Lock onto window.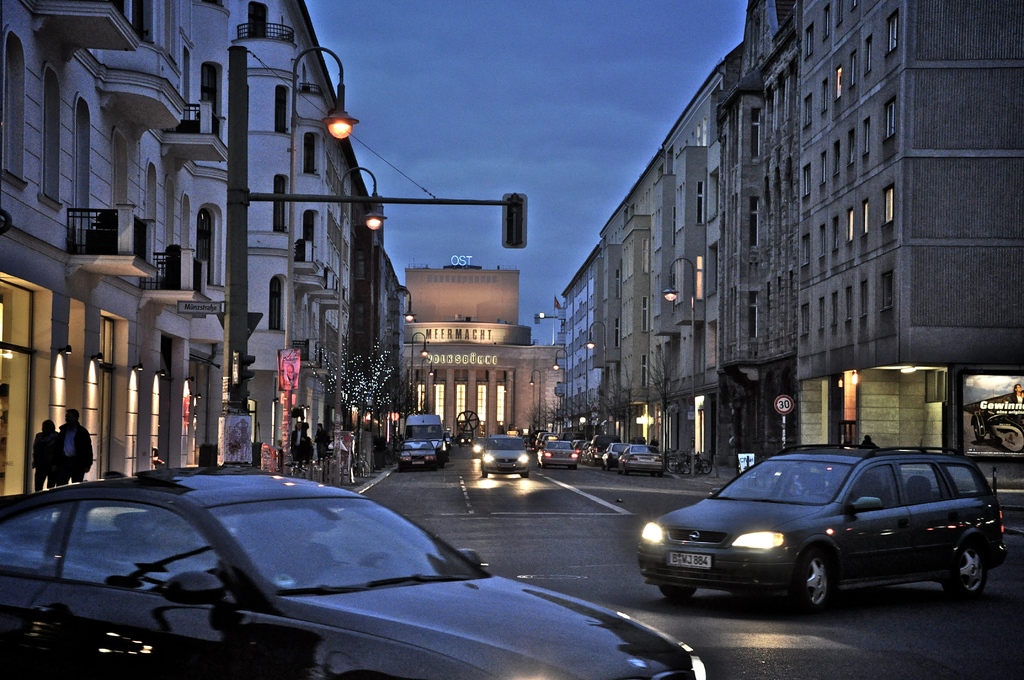
Locked: <region>834, 293, 840, 327</region>.
